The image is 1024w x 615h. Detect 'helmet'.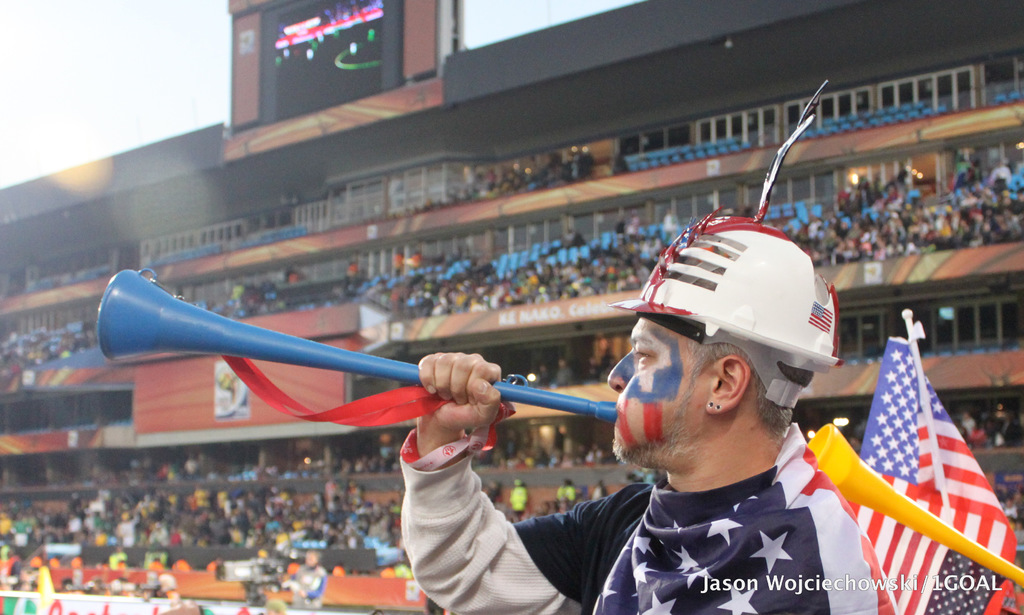
Detection: 647, 223, 833, 411.
